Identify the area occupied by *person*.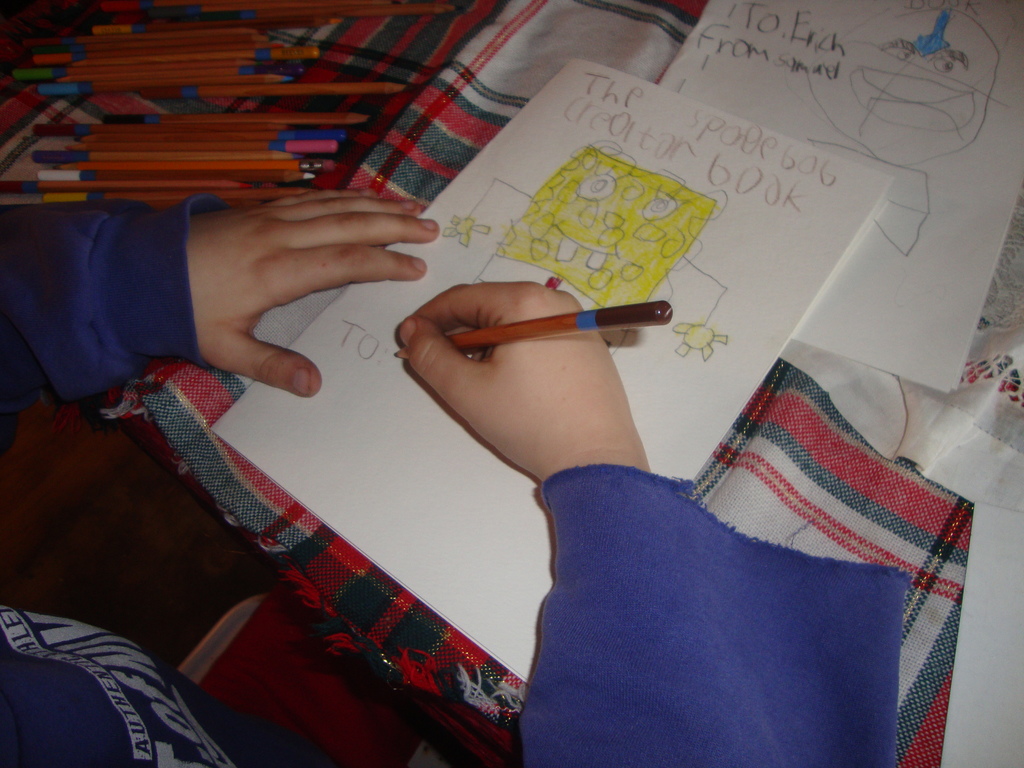
Area: <region>0, 182, 911, 767</region>.
